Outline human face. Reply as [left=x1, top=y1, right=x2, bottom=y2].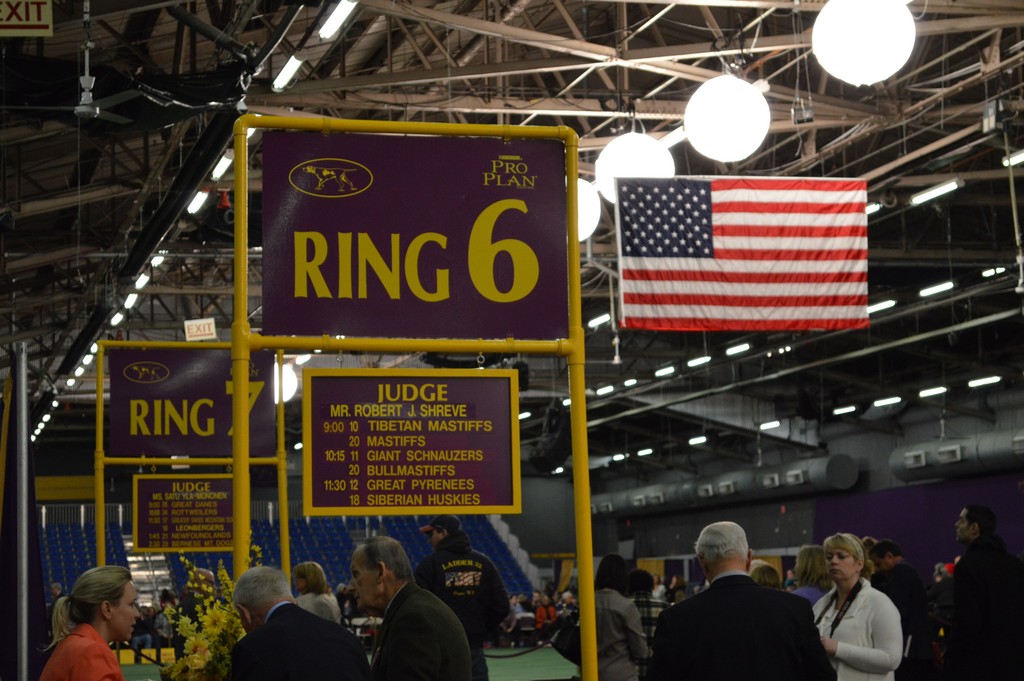
[left=430, top=527, right=442, bottom=547].
